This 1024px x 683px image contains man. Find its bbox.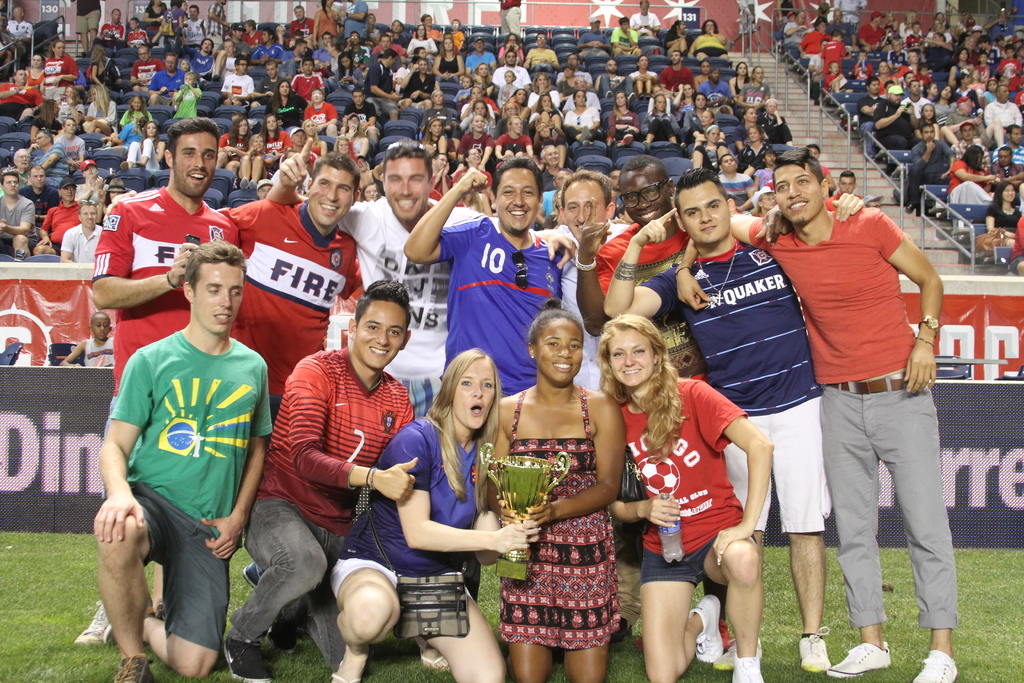
(465,38,488,74).
